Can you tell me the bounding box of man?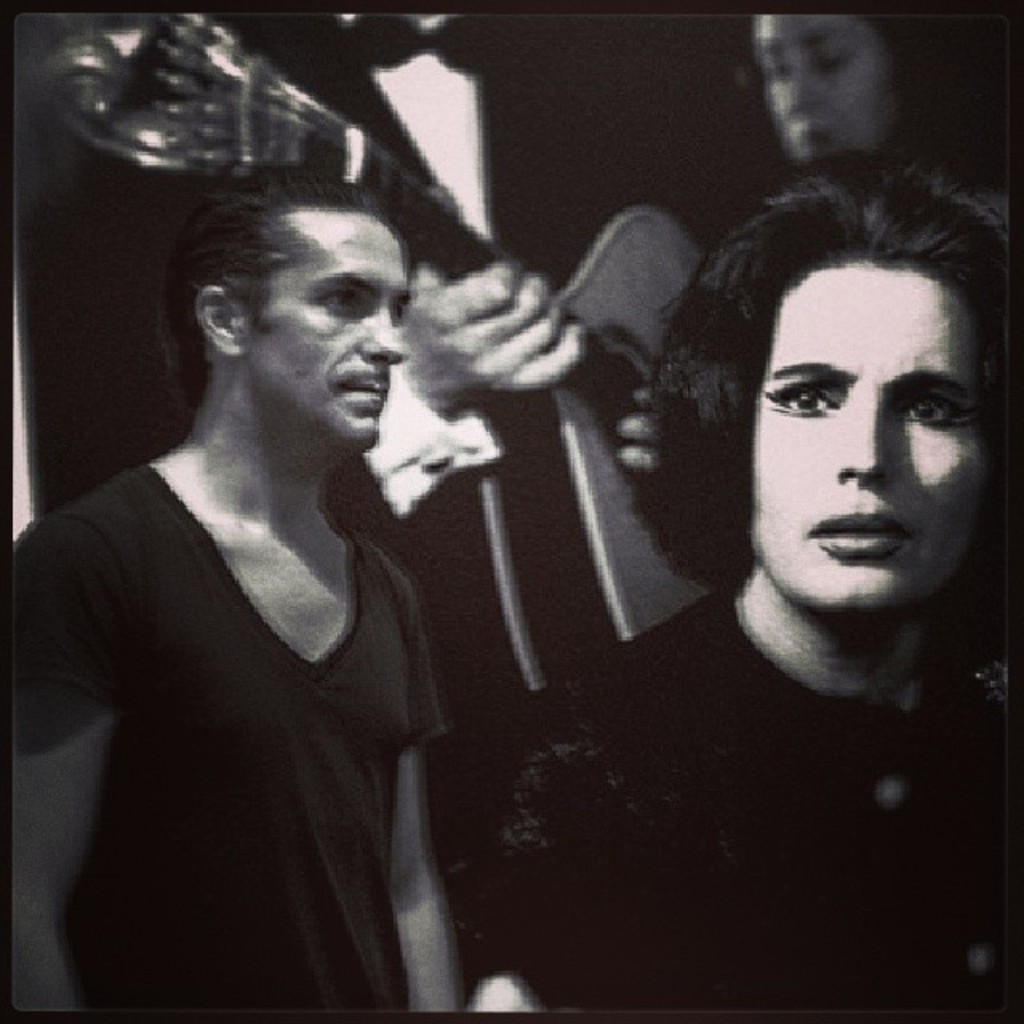
<region>0, 155, 464, 1011</region>.
